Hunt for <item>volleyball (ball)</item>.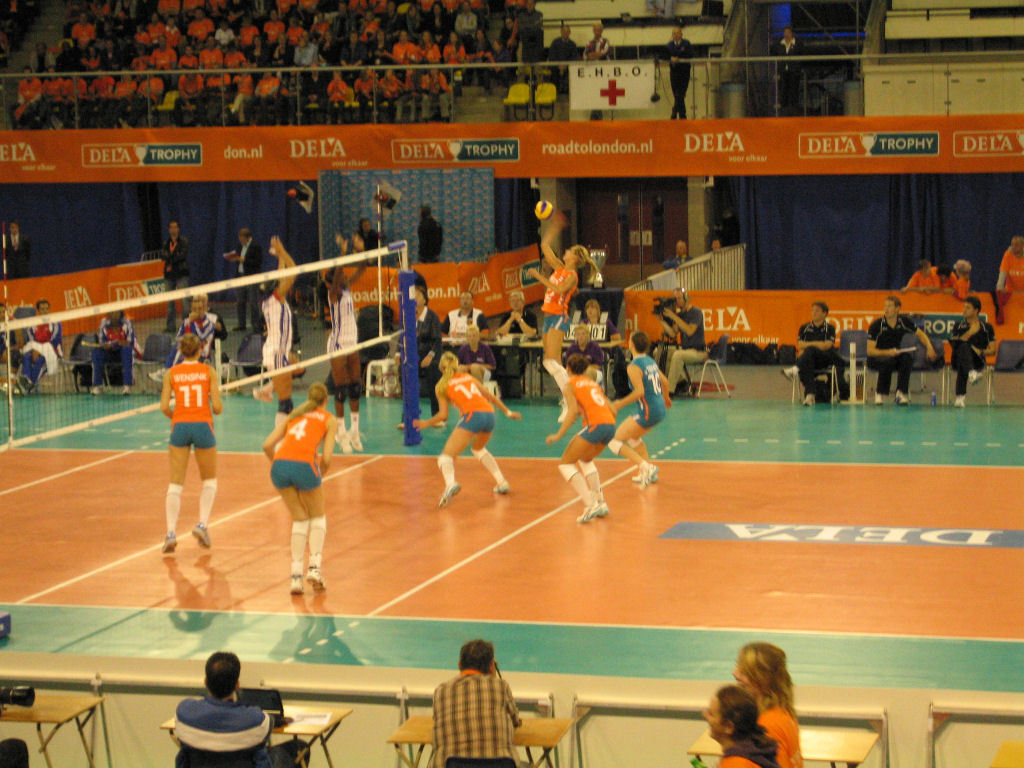
Hunted down at rect(531, 198, 554, 219).
